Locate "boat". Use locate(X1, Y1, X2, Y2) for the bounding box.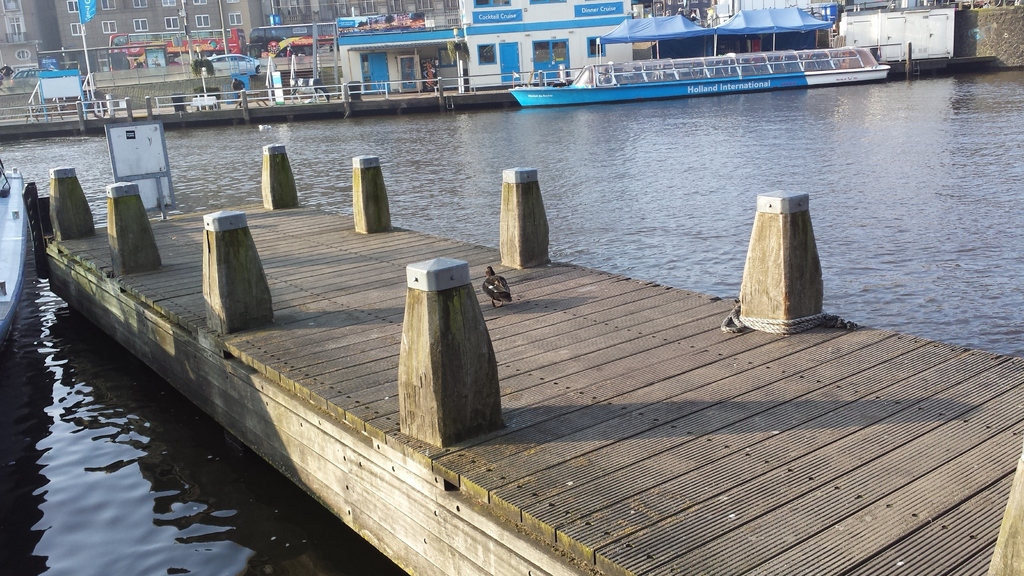
locate(442, 15, 931, 113).
